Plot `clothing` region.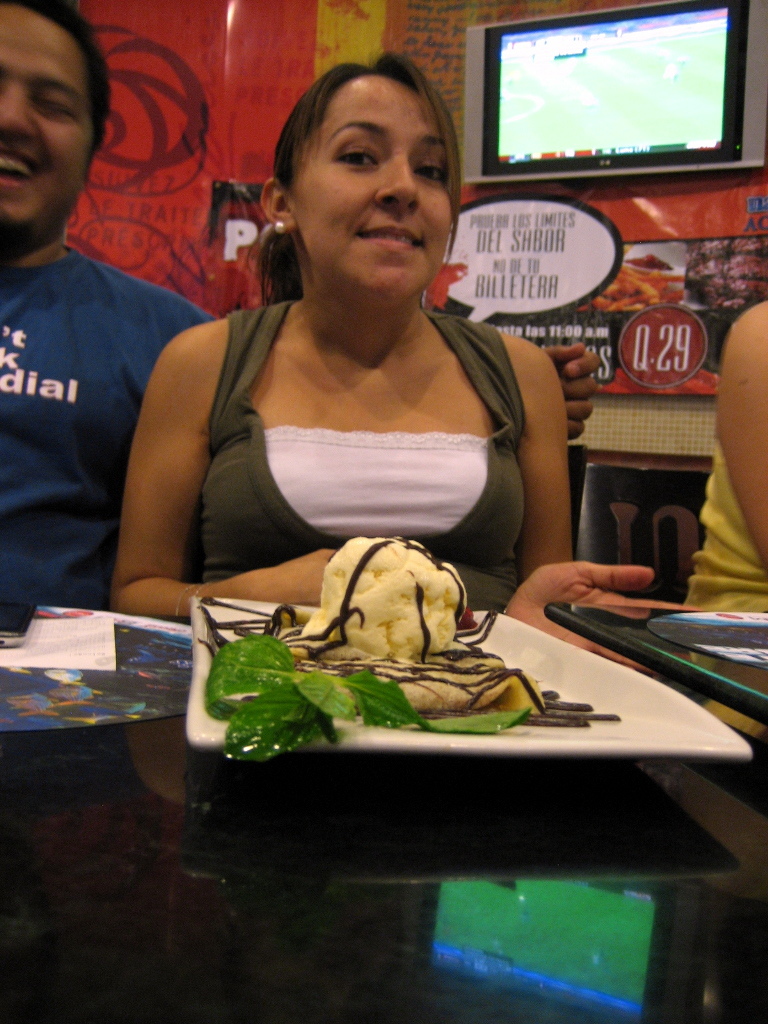
Plotted at [left=684, top=433, right=767, bottom=612].
